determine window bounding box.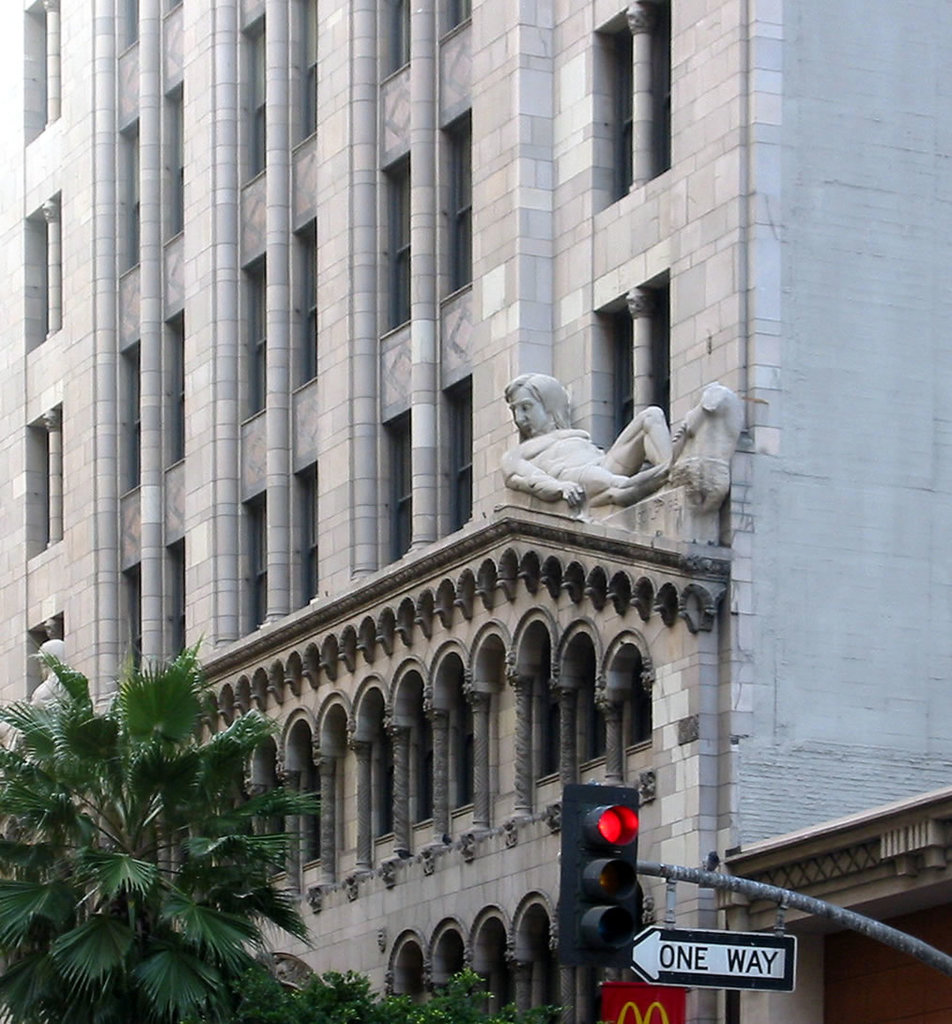
Determined: 23, 397, 66, 565.
